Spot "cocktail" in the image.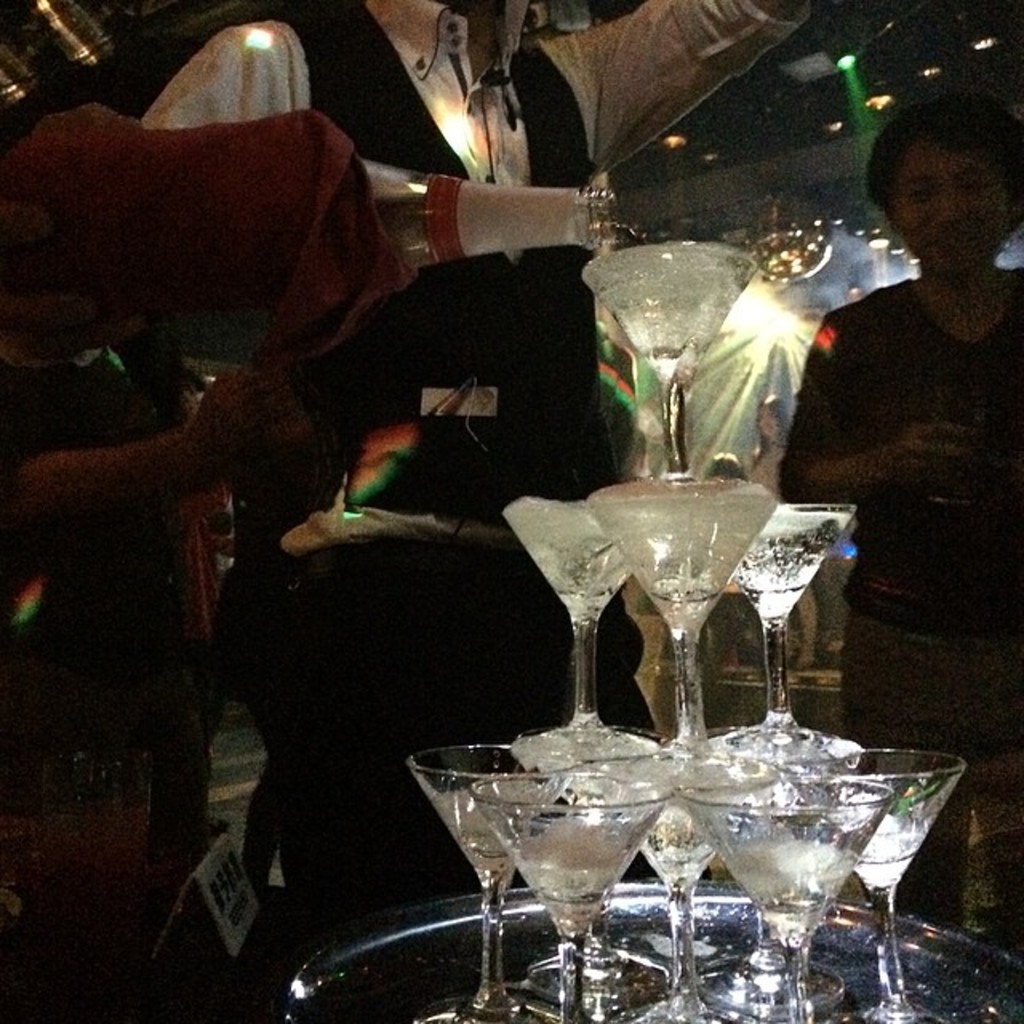
"cocktail" found at [466, 774, 666, 1022].
